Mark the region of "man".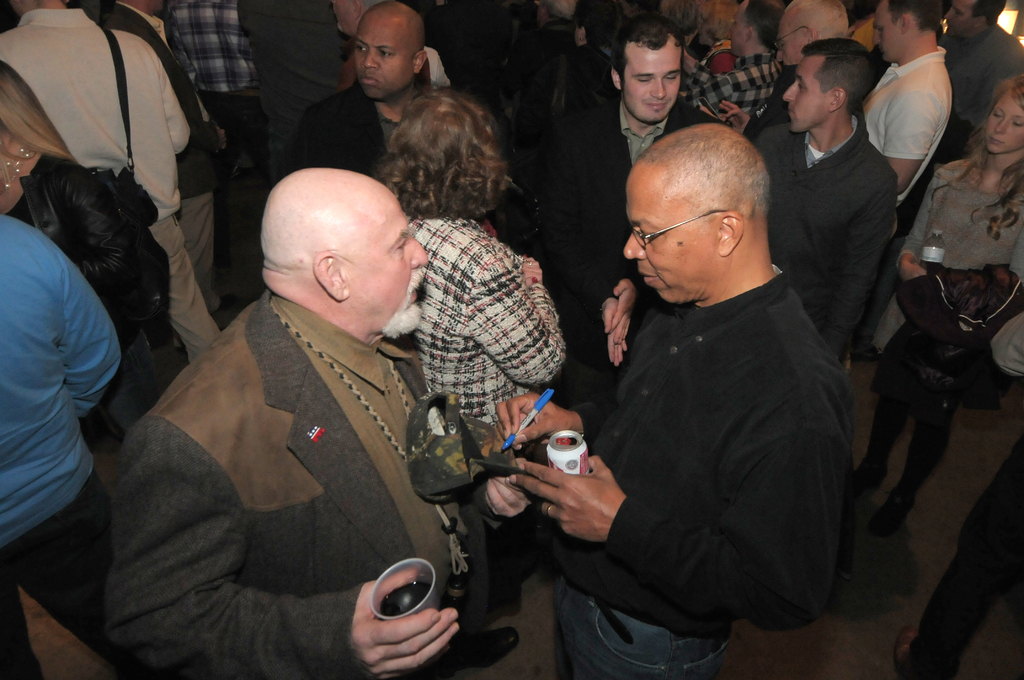
Region: 532:129:852:679.
